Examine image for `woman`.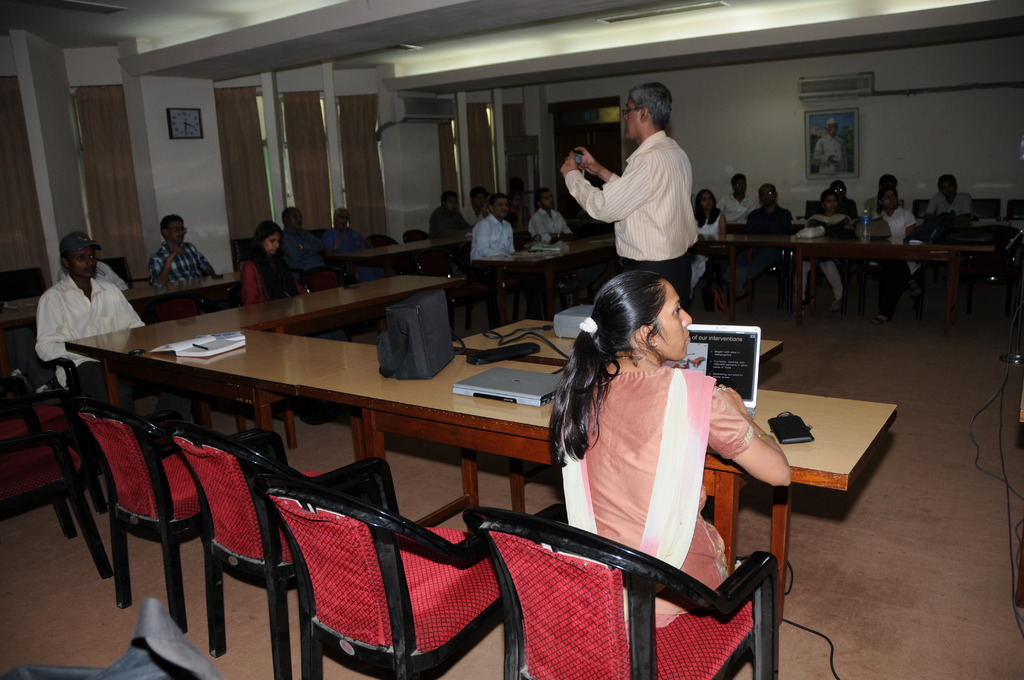
Examination result: (left=547, top=264, right=778, bottom=637).
